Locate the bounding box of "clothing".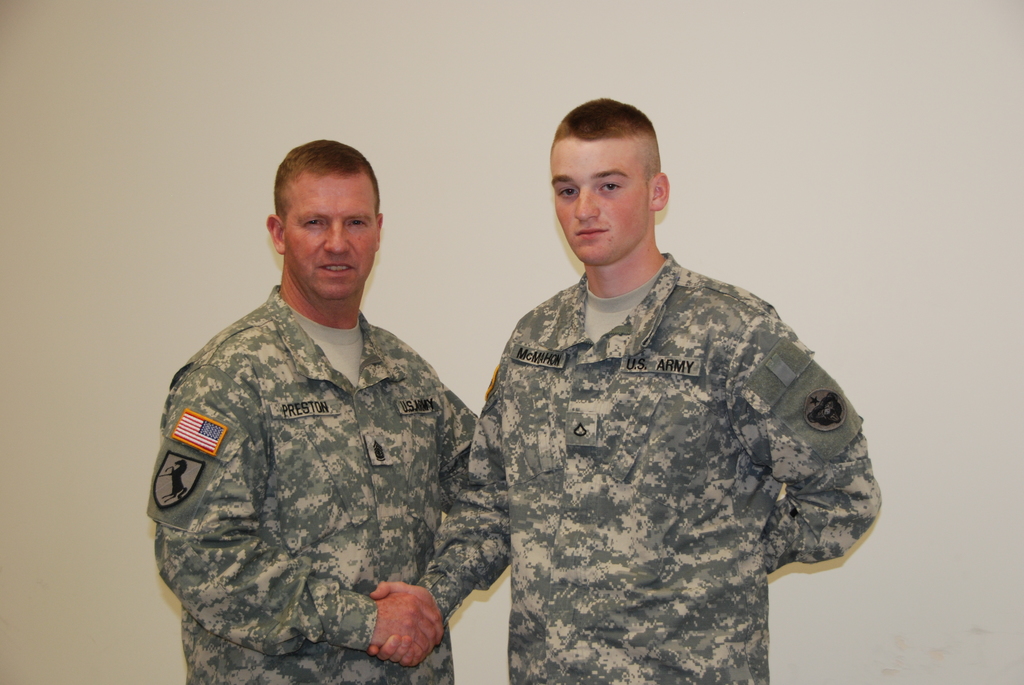
Bounding box: Rect(407, 253, 883, 684).
